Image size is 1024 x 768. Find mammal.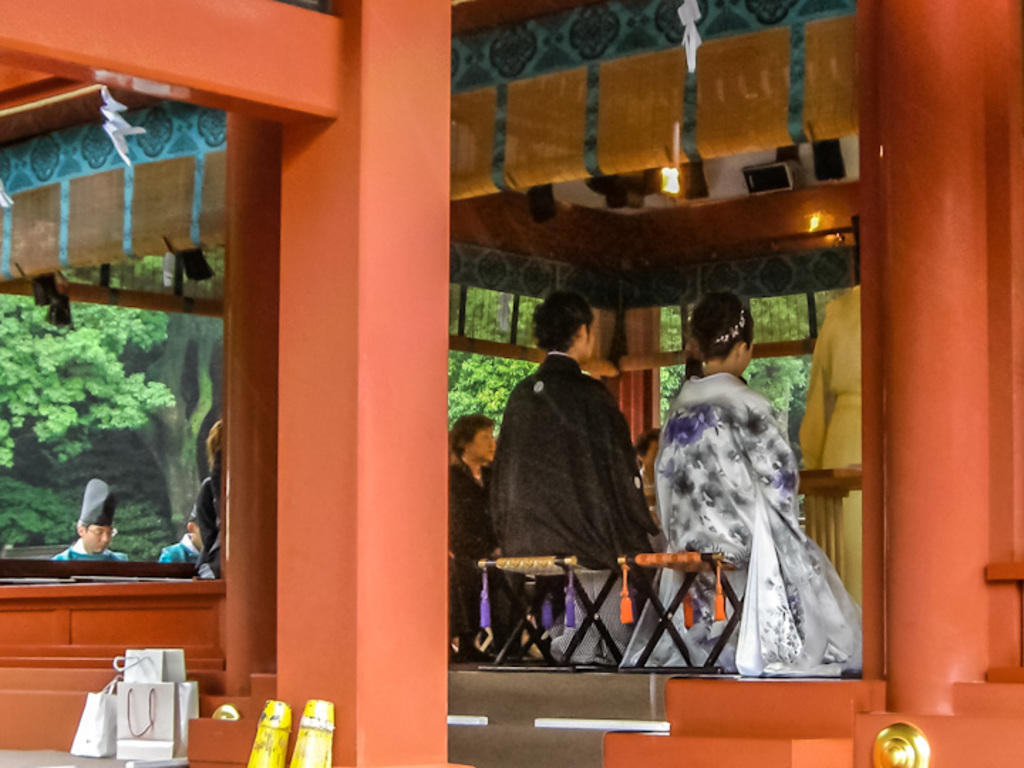
<bbox>486, 290, 674, 651</bbox>.
